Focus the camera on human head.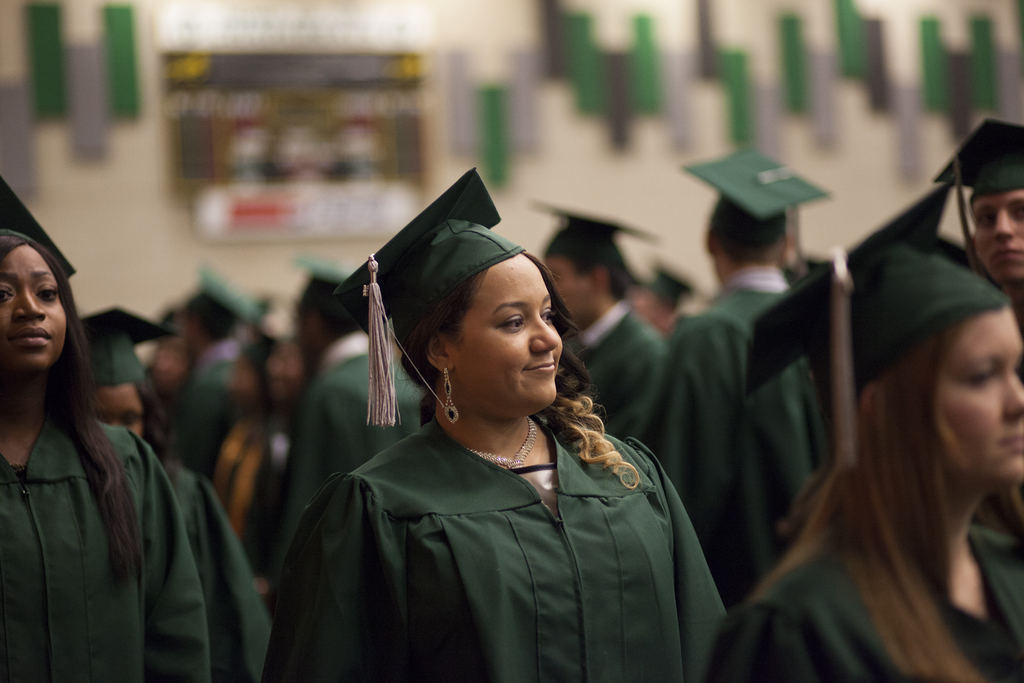
Focus region: box(403, 224, 572, 433).
